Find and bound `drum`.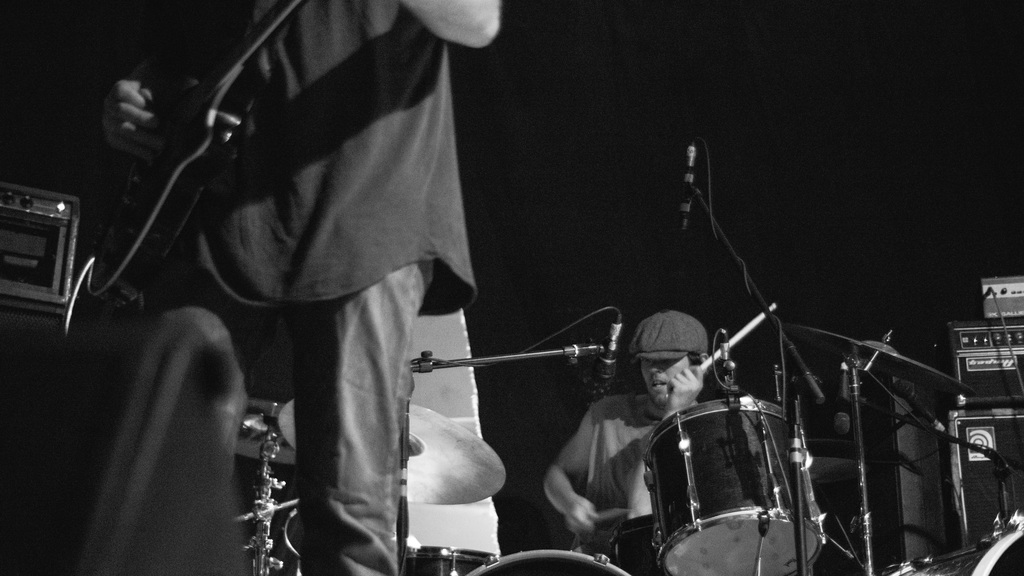
Bound: l=404, t=545, r=496, b=575.
